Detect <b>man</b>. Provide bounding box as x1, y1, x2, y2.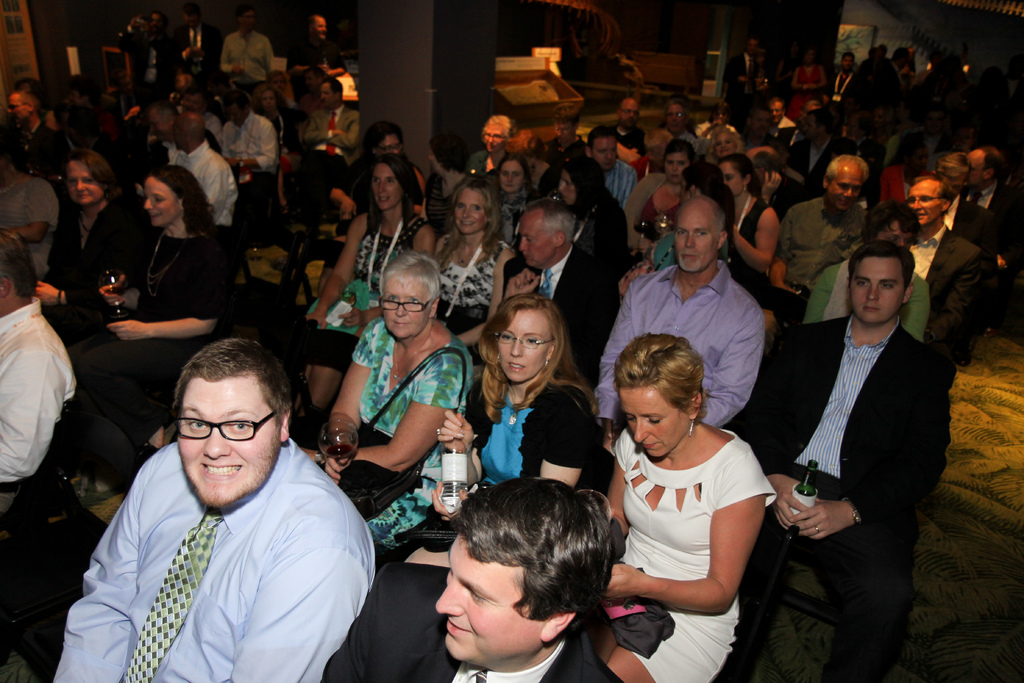
320, 471, 660, 682.
